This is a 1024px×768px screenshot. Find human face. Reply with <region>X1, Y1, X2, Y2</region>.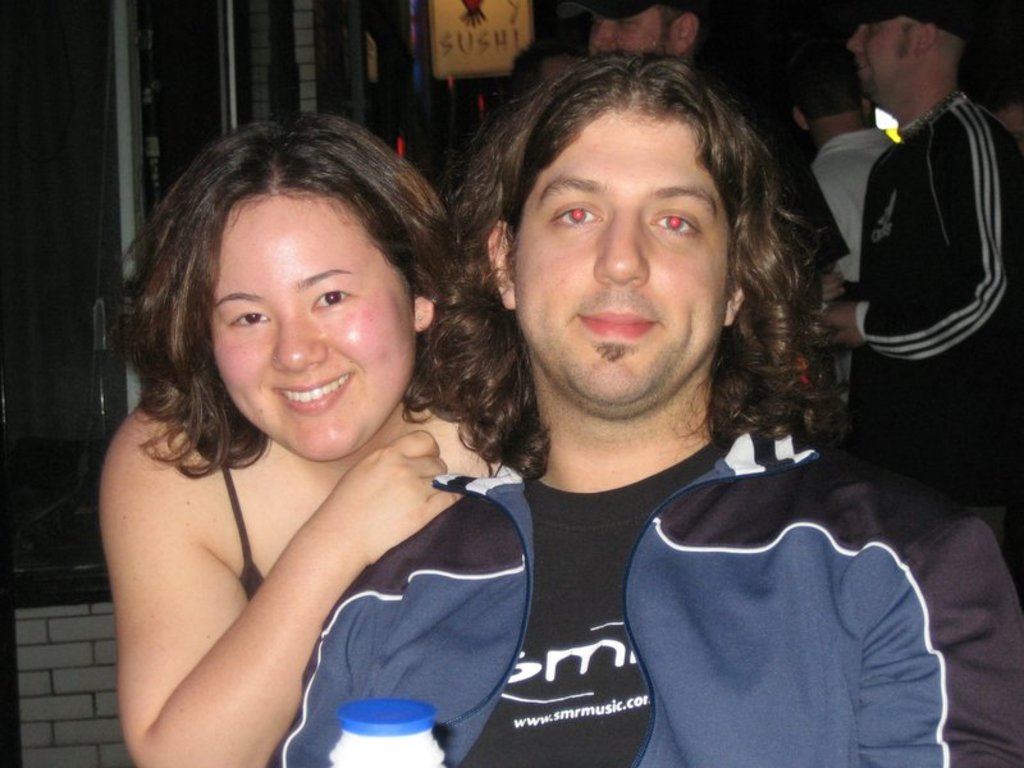
<region>846, 19, 918, 90</region>.
